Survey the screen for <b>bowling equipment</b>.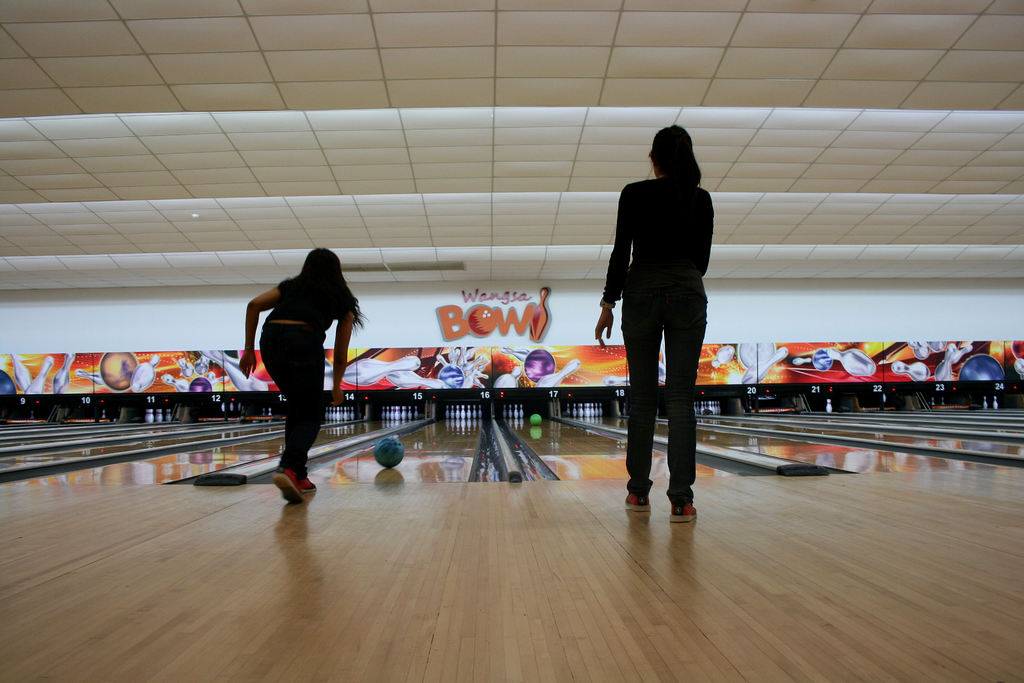
Survey found: box(178, 341, 204, 371).
